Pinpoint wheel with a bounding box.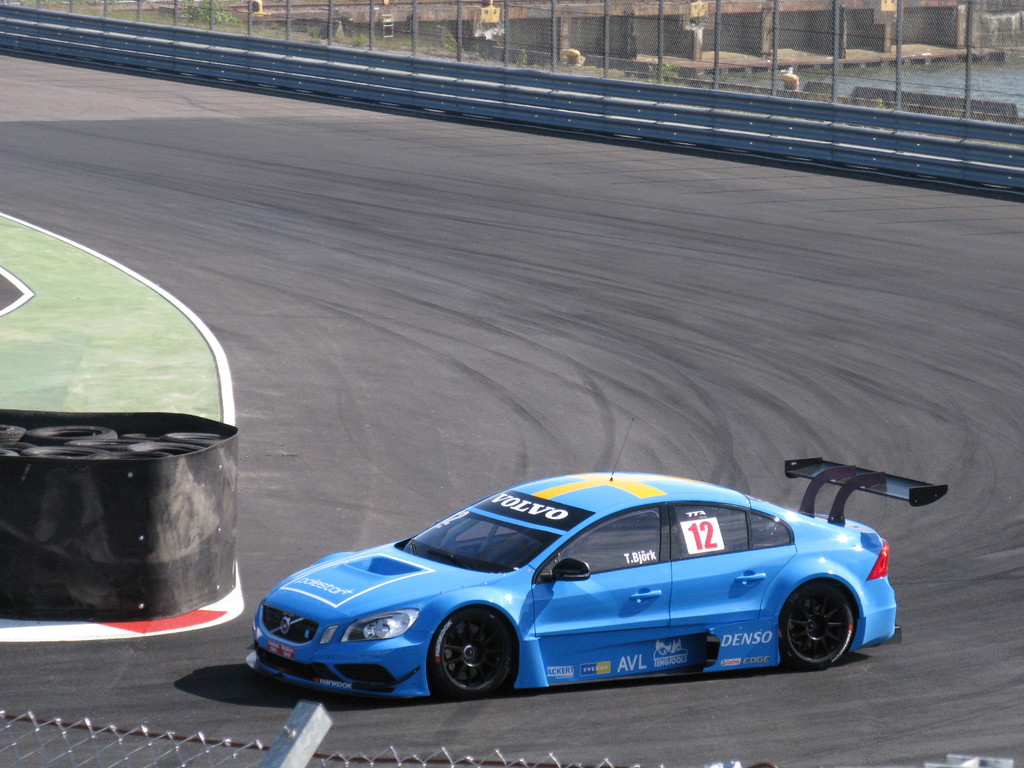
bbox=[778, 580, 851, 671].
